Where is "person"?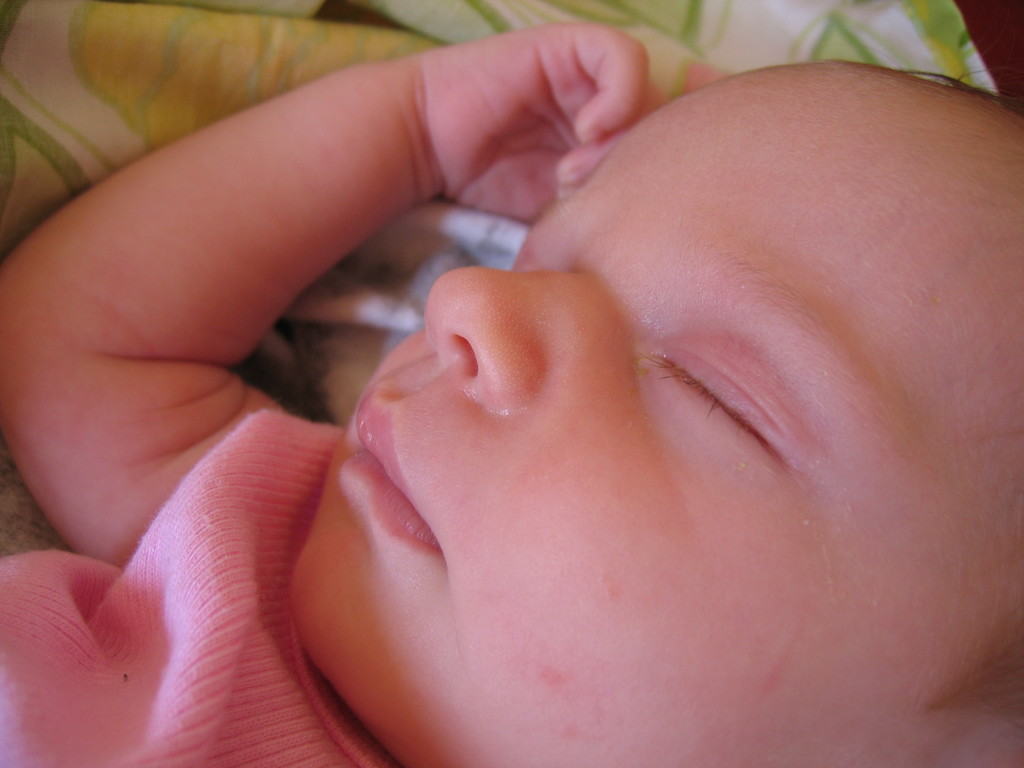
0, 19, 1023, 766.
